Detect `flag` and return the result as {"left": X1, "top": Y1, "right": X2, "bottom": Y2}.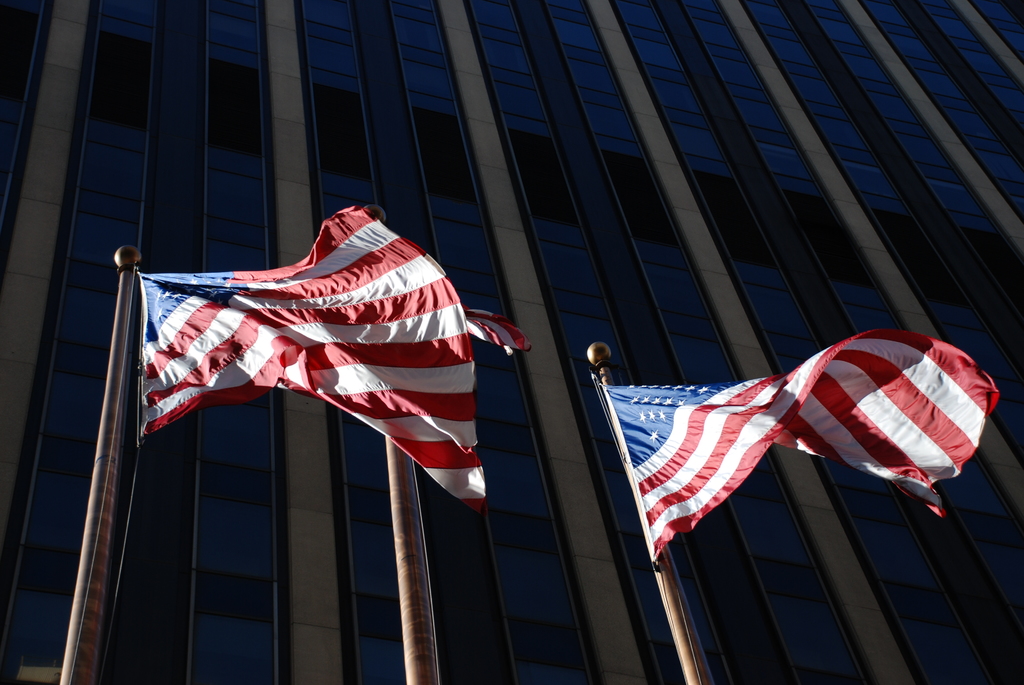
{"left": 112, "top": 212, "right": 447, "bottom": 481}.
